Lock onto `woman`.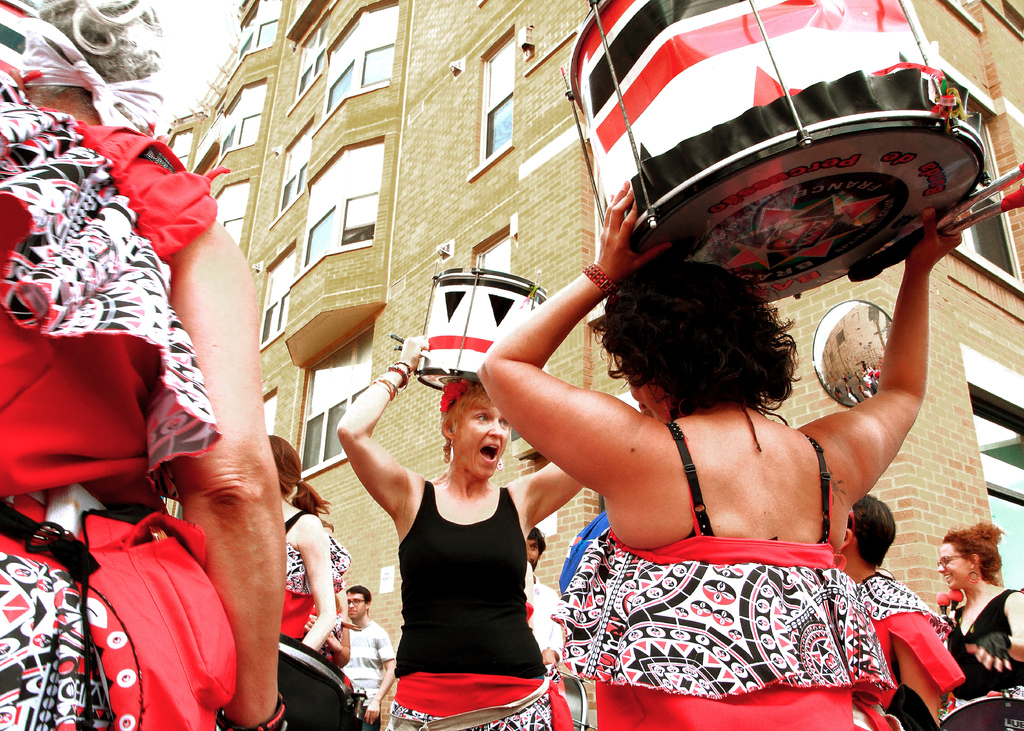
Locked: bbox=(834, 492, 959, 730).
